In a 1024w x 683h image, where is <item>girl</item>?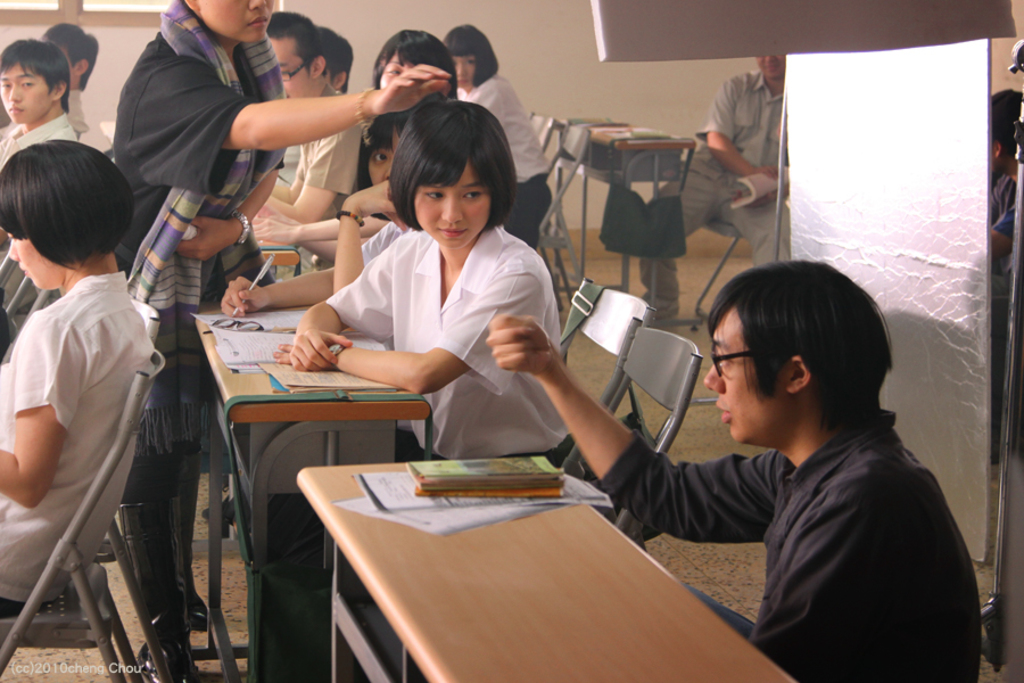
0/134/157/612.
